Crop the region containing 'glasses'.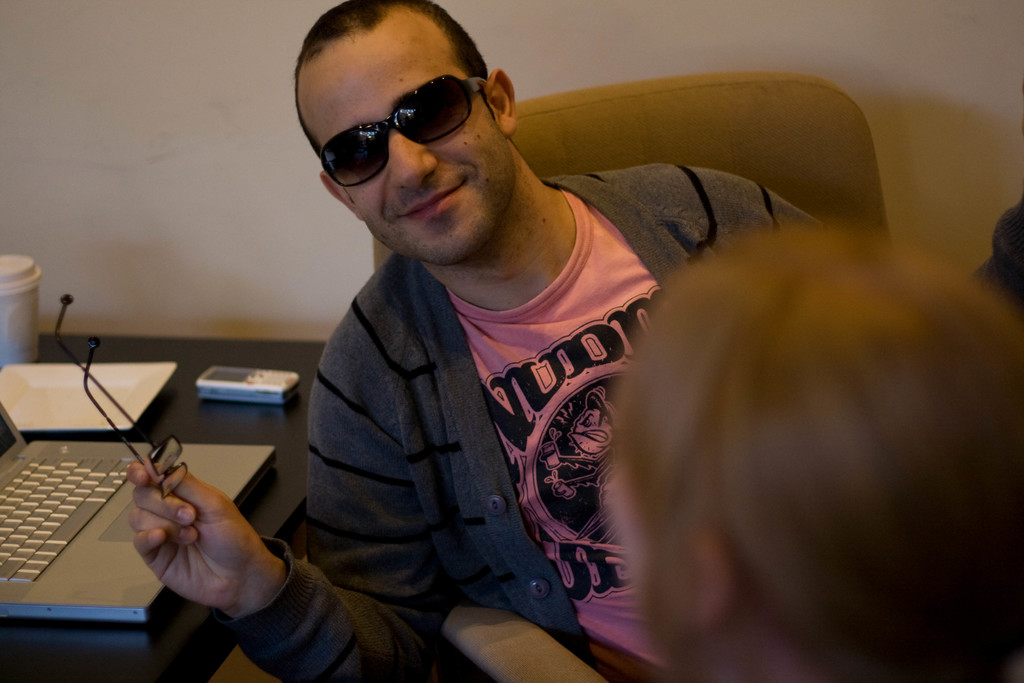
Crop region: crop(321, 74, 483, 188).
